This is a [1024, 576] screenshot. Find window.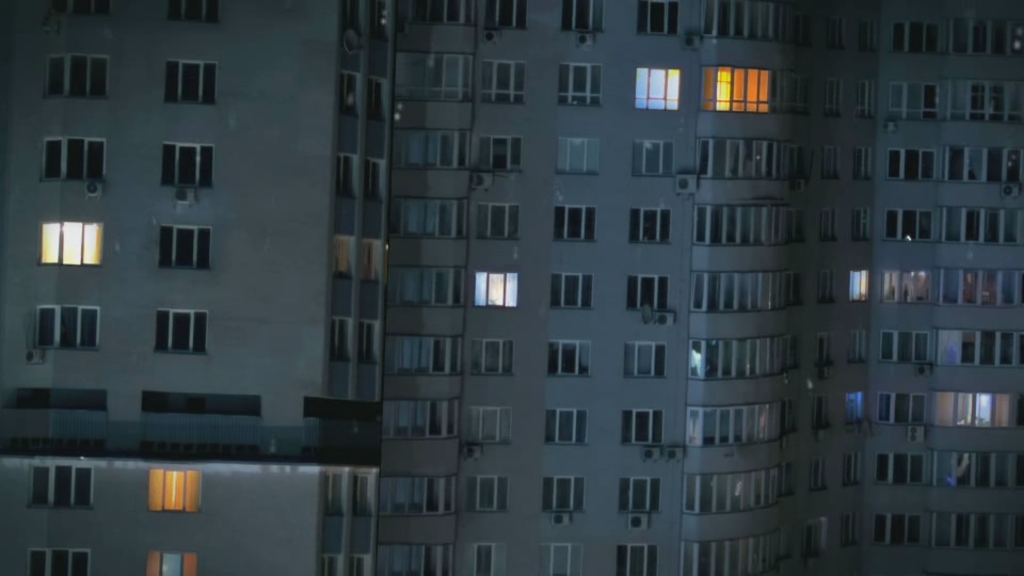
Bounding box: {"x1": 26, "y1": 549, "x2": 92, "y2": 575}.
